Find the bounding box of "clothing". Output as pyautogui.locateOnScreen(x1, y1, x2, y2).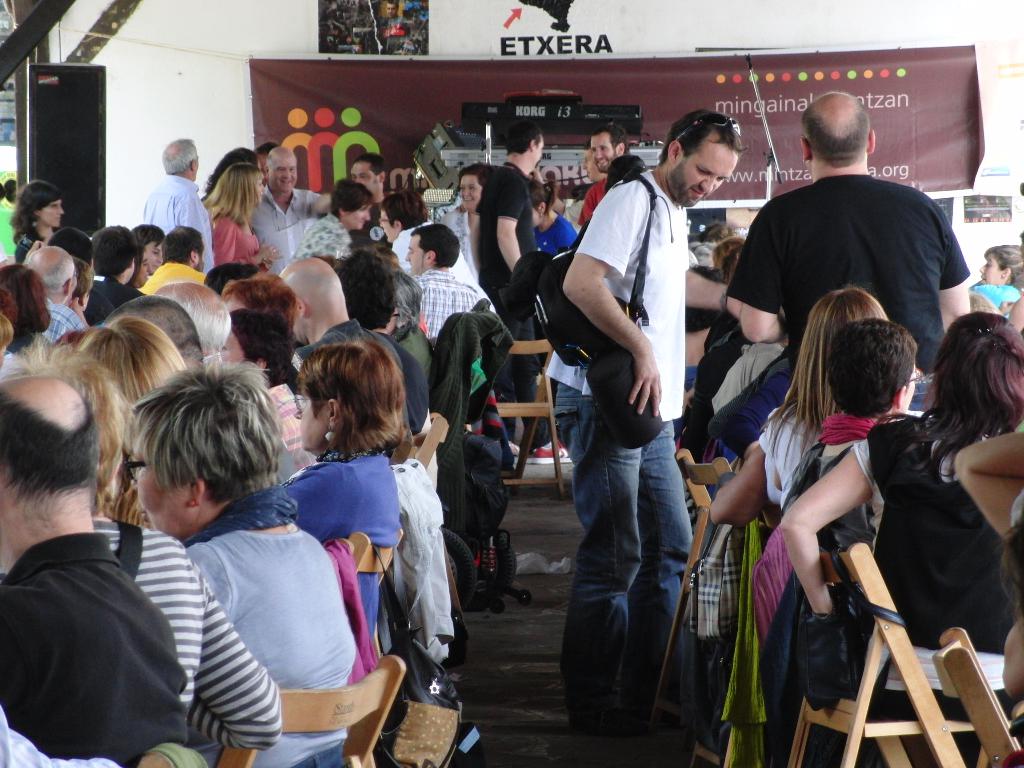
pyautogui.locateOnScreen(281, 450, 405, 639).
